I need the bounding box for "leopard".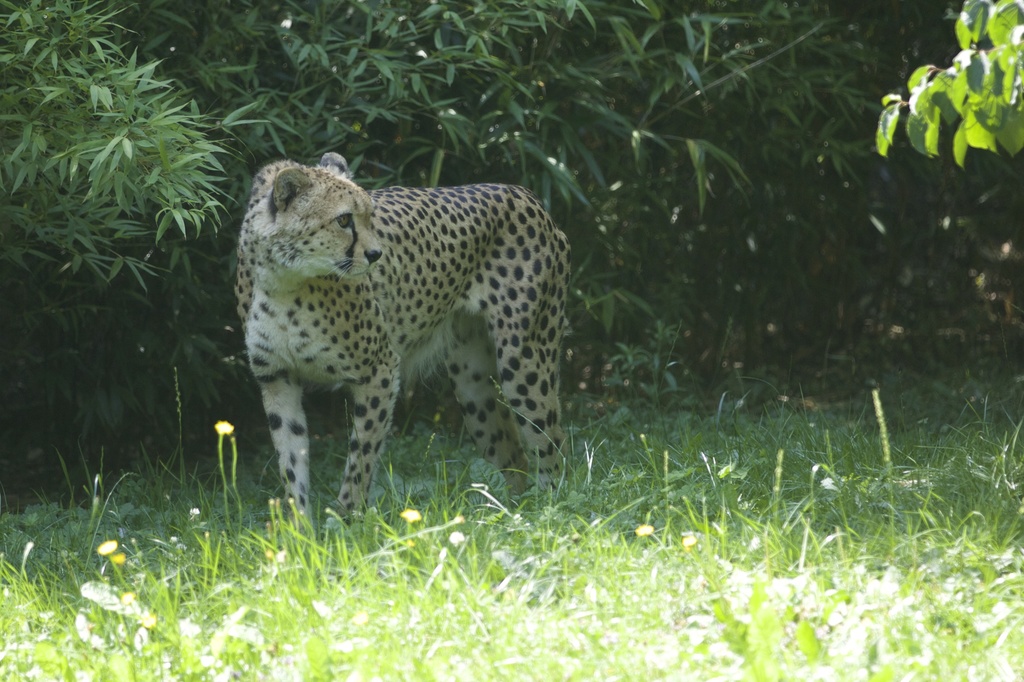
Here it is: locate(228, 150, 573, 555).
